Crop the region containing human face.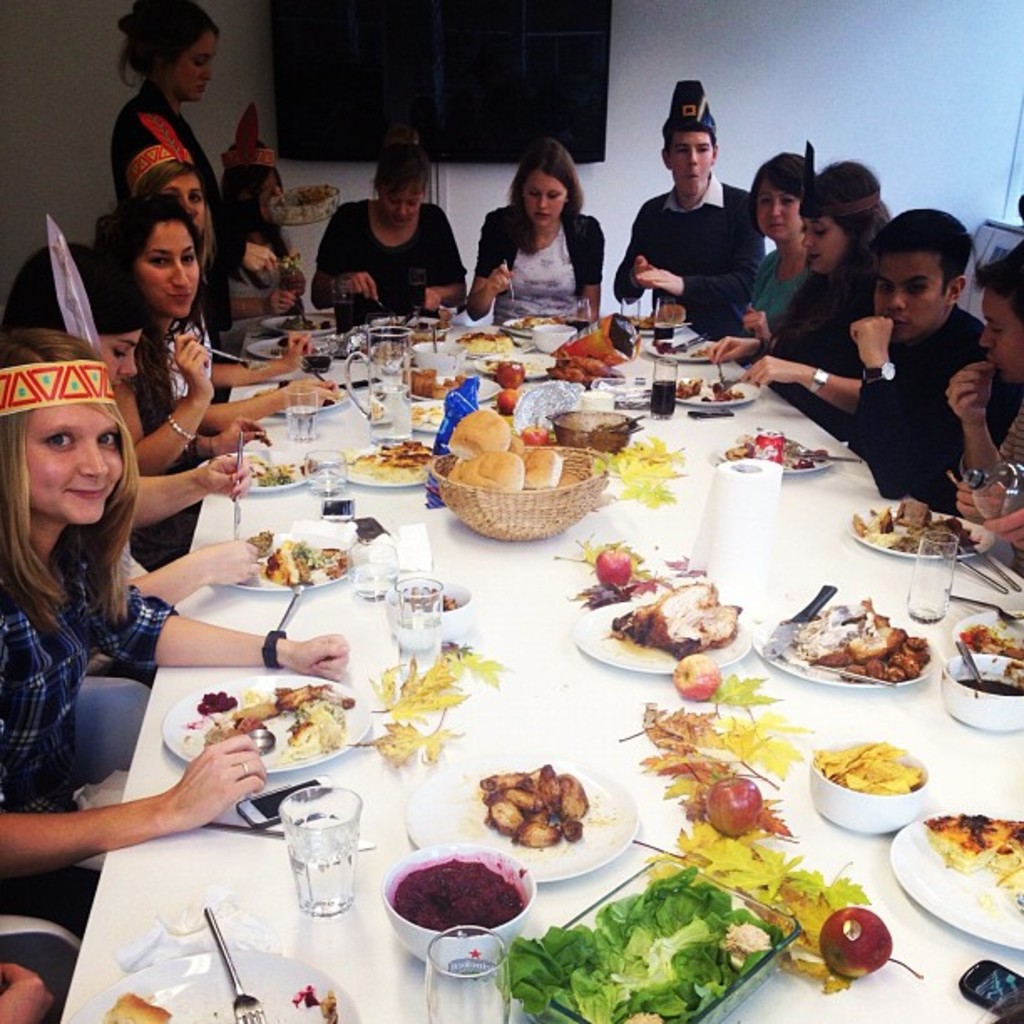
Crop region: [left=870, top=249, right=944, bottom=343].
